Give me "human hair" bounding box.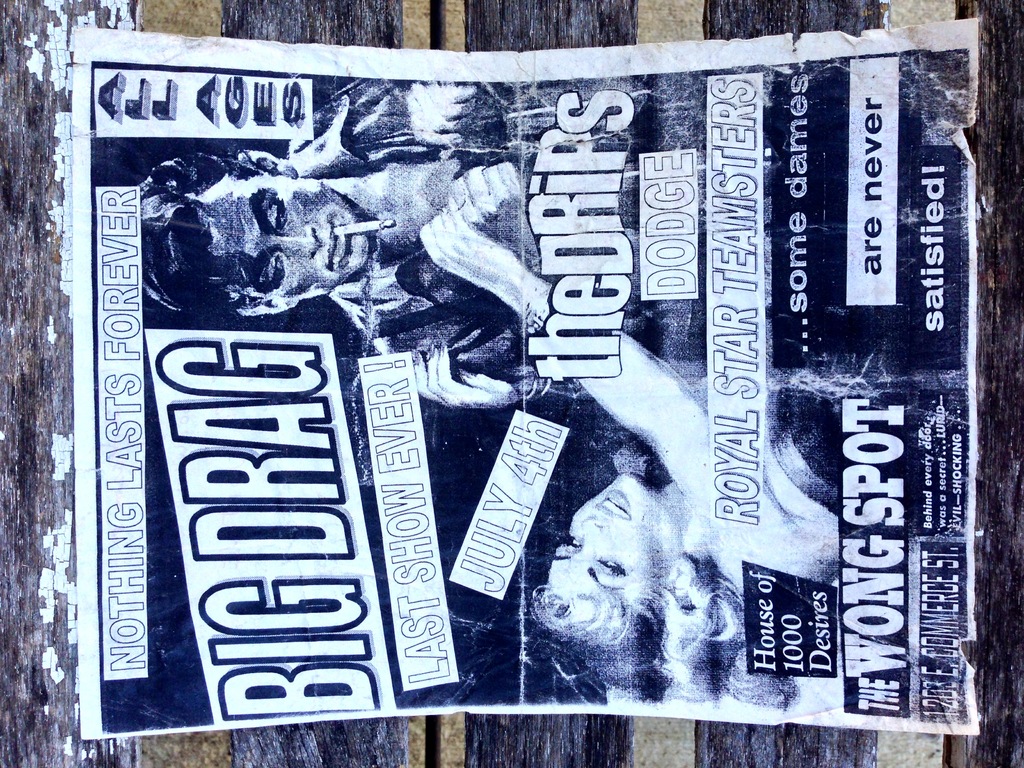
region(135, 150, 269, 321).
